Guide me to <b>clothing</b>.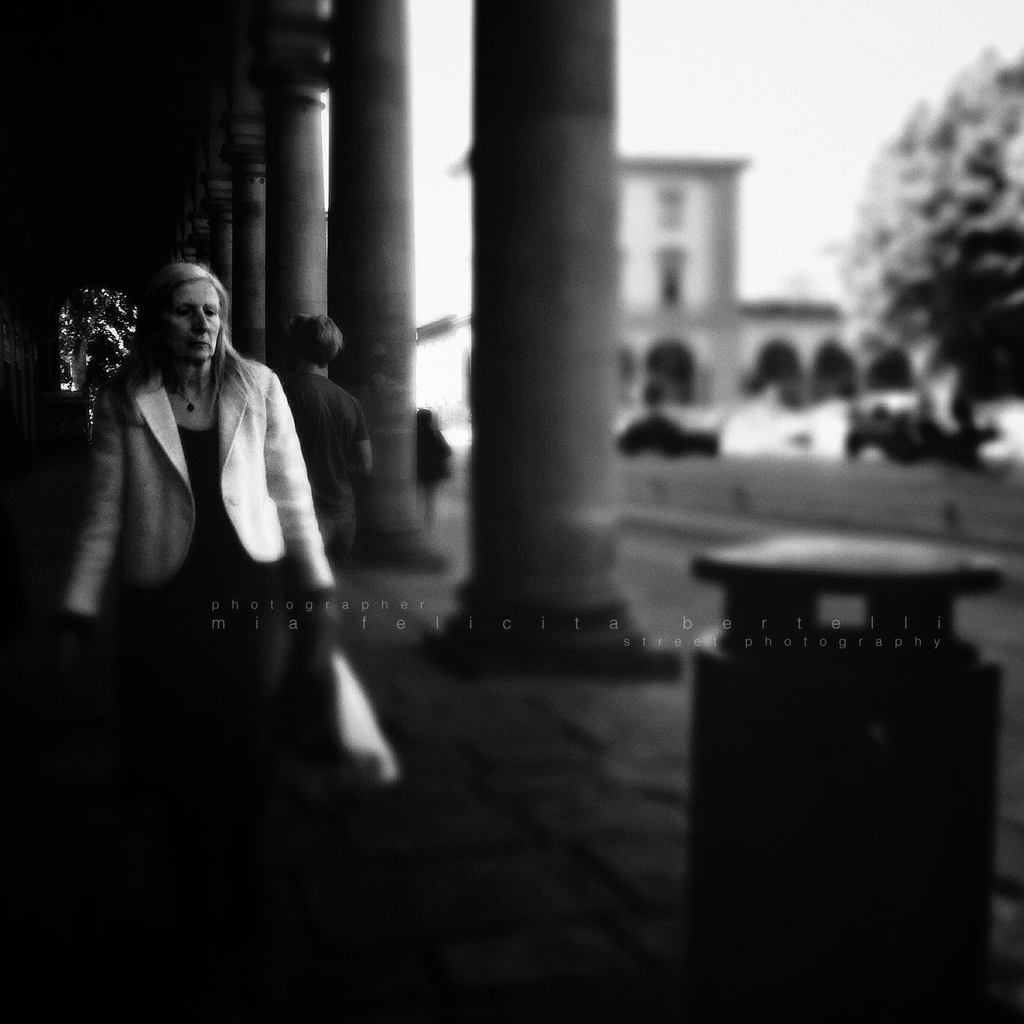
Guidance: detection(74, 309, 332, 619).
